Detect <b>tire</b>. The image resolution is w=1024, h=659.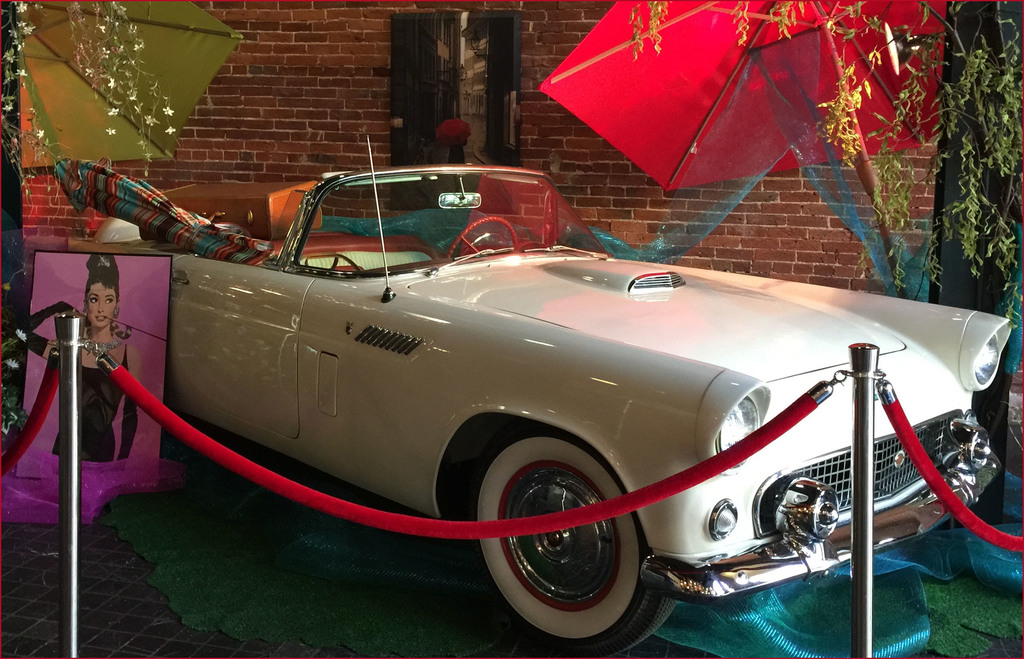
(left=468, top=432, right=675, bottom=658).
